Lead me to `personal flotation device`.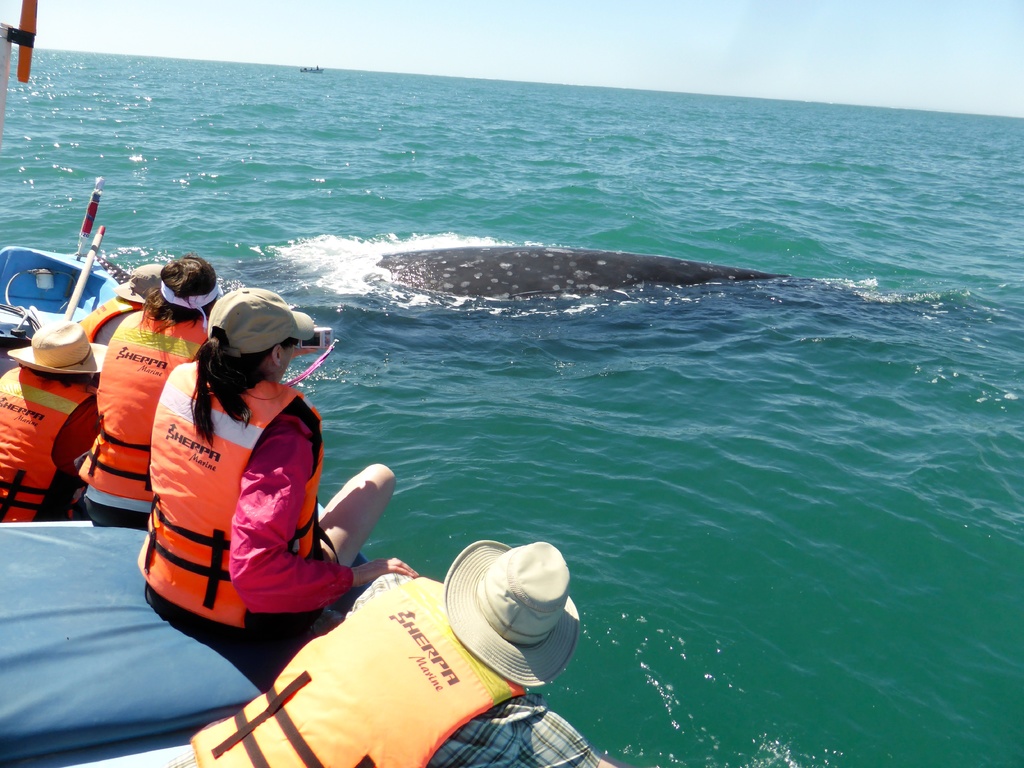
Lead to bbox=(74, 292, 136, 344).
